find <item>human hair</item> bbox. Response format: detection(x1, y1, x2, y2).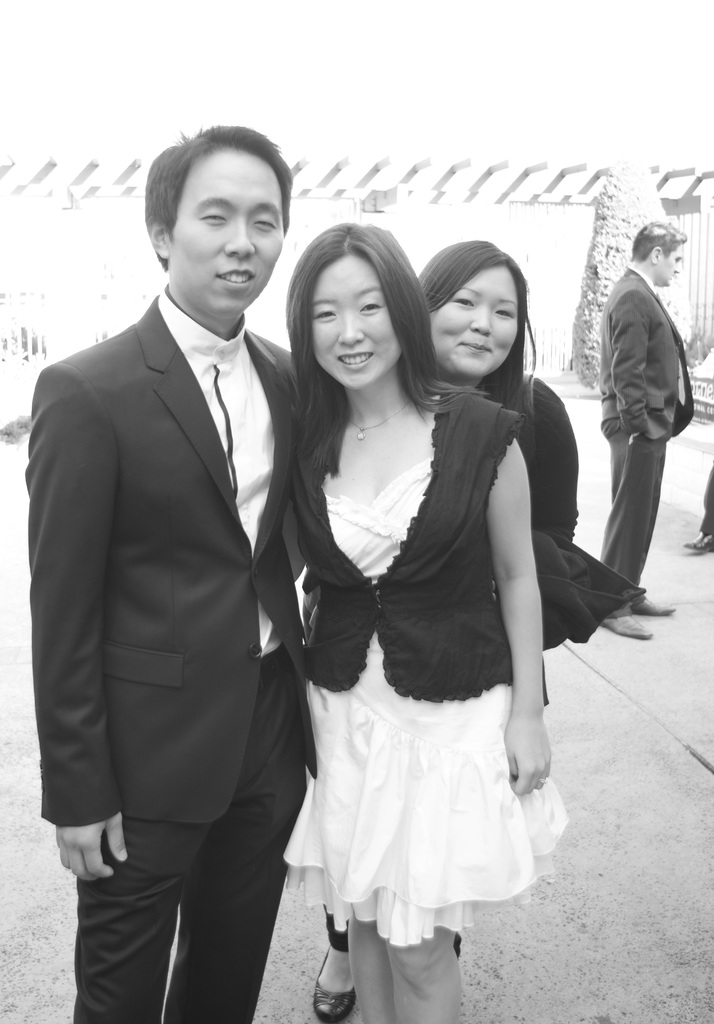
detection(283, 202, 437, 420).
